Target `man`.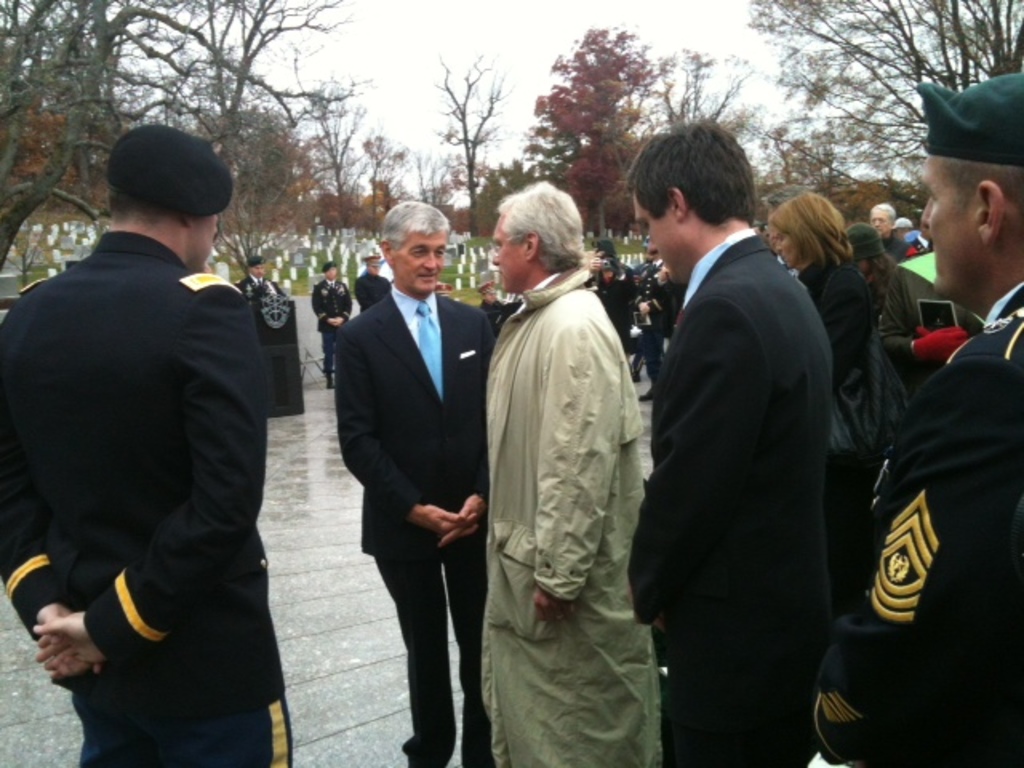
Target region: left=334, top=197, right=499, bottom=766.
